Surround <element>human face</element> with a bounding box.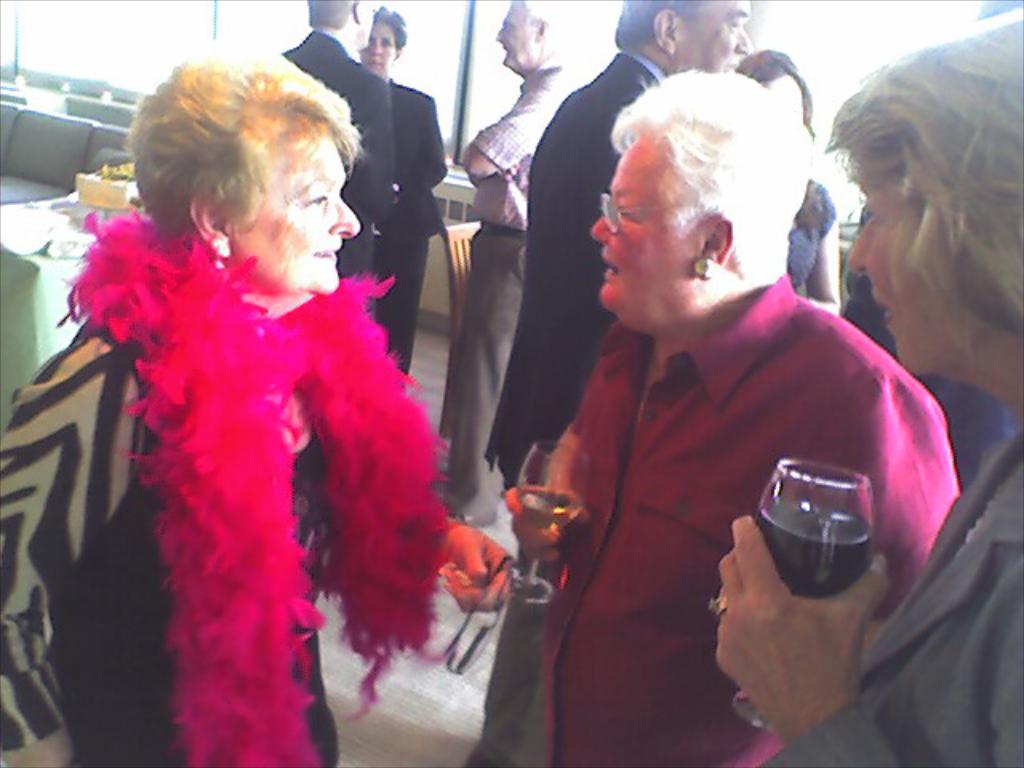
Rect(496, 0, 542, 70).
